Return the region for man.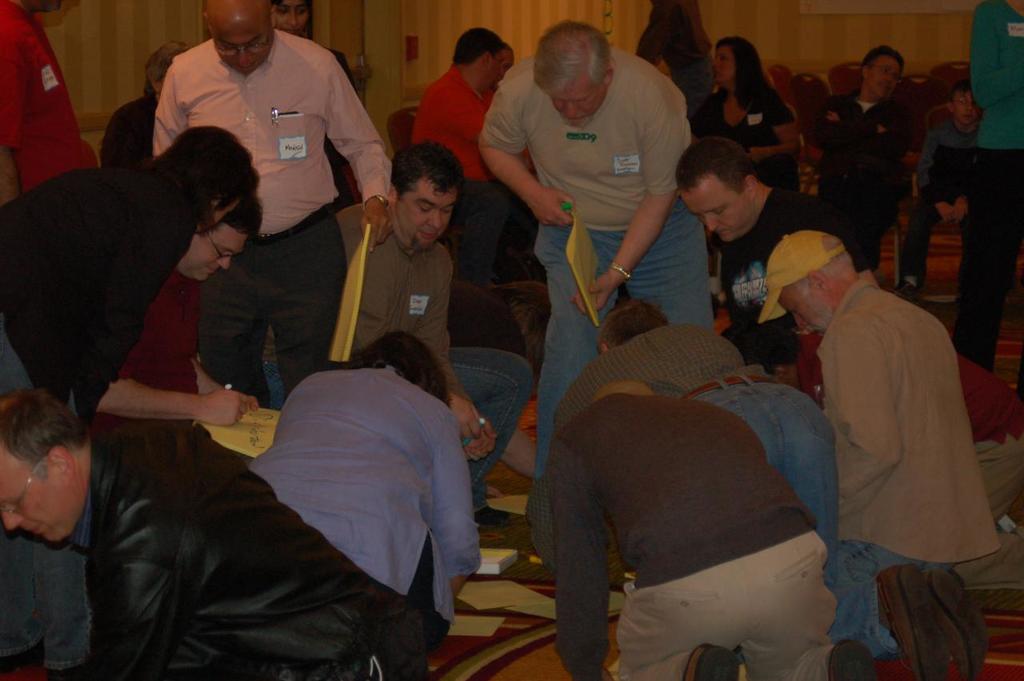
region(514, 297, 822, 615).
